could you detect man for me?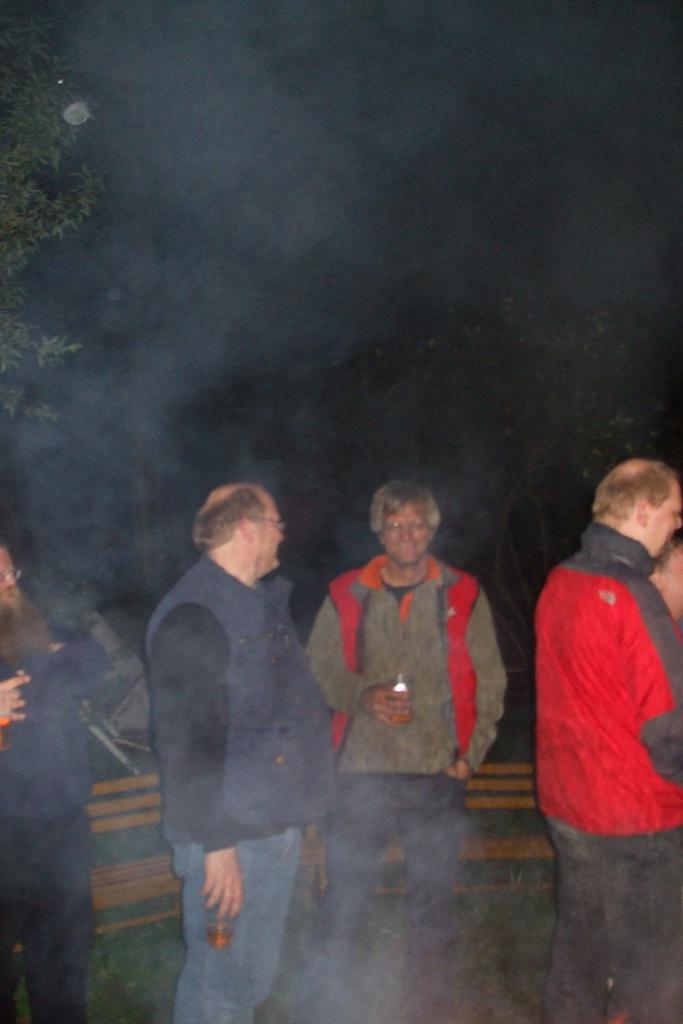
Detection result: <box>532,450,682,1023</box>.
